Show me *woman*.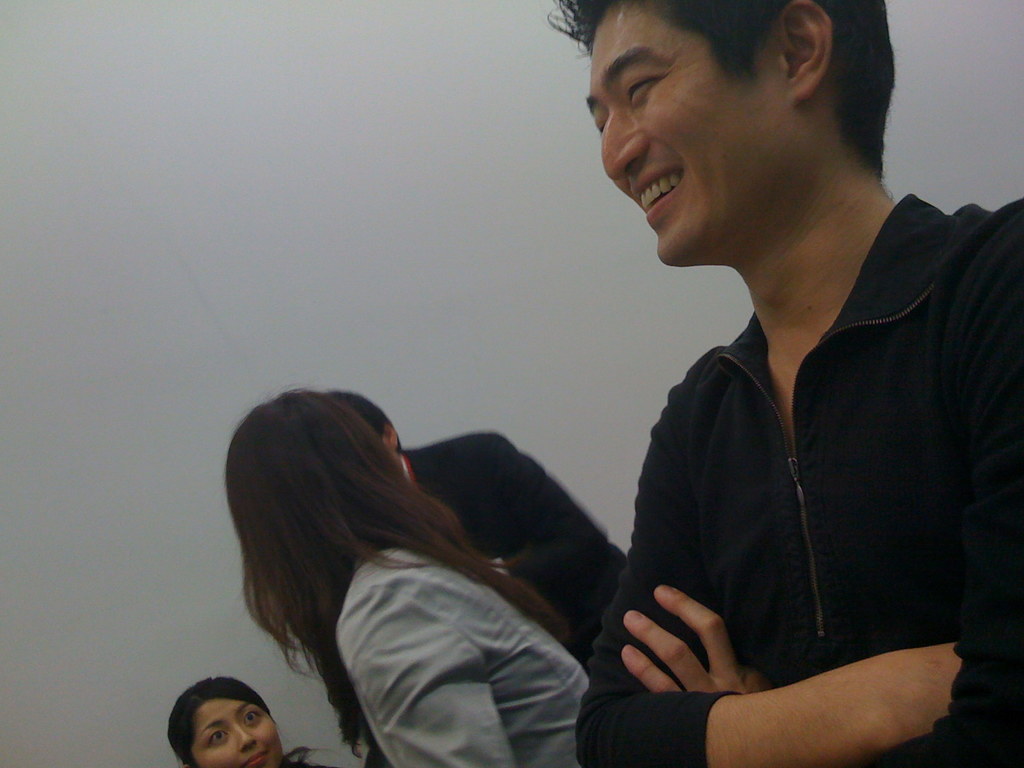
*woman* is here: <bbox>161, 675, 318, 767</bbox>.
